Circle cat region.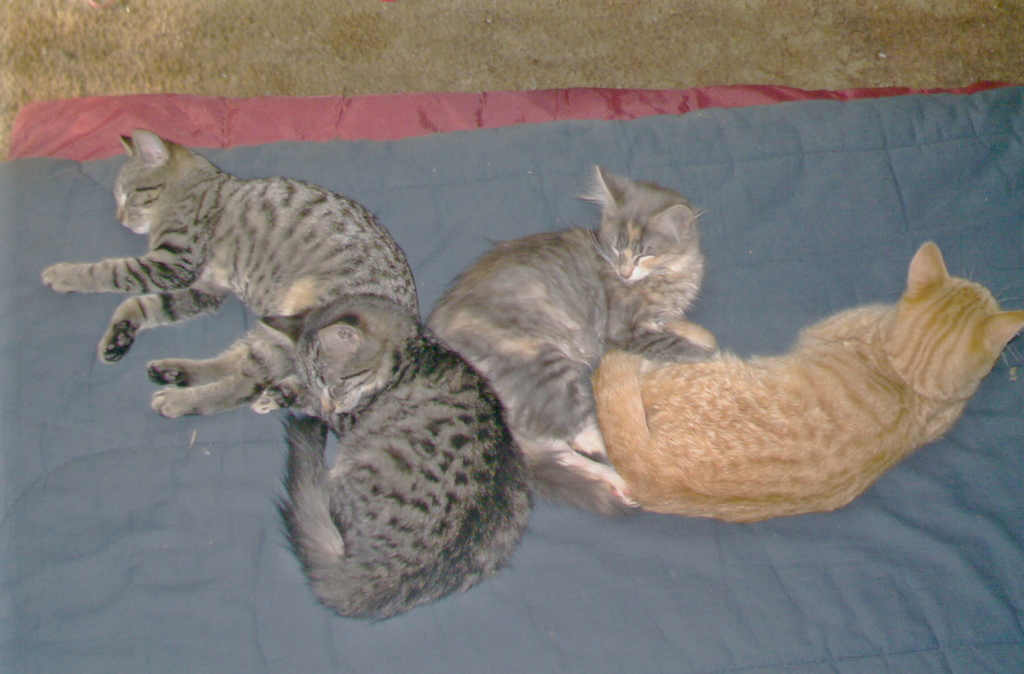
Region: {"x1": 428, "y1": 167, "x2": 719, "y2": 512}.
